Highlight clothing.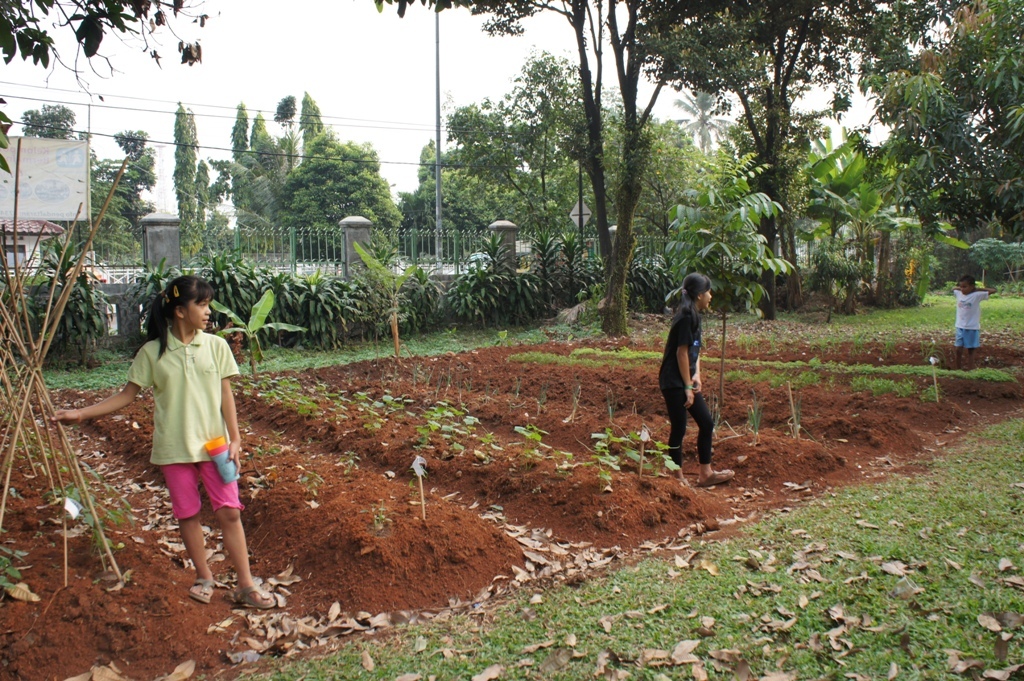
Highlighted region: 949:292:994:351.
